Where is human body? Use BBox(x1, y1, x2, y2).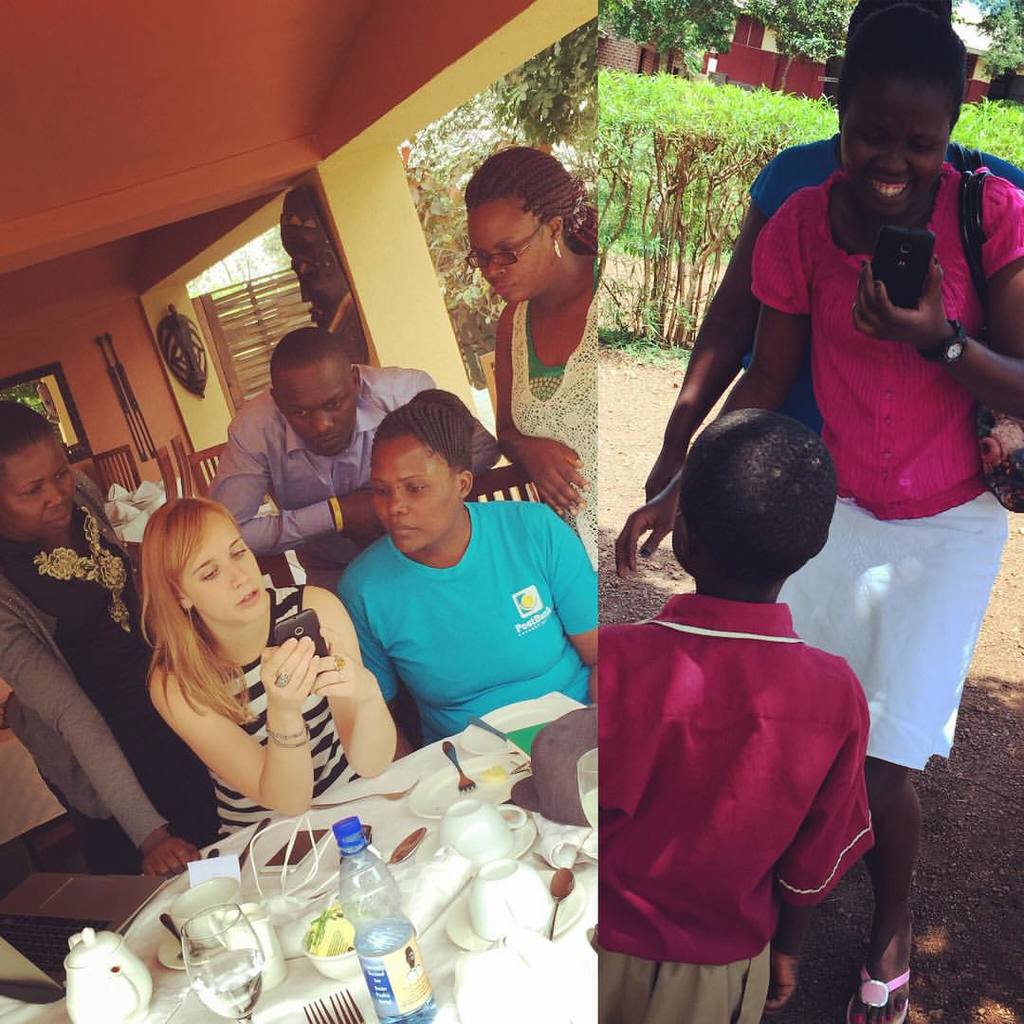
BBox(338, 502, 598, 758).
